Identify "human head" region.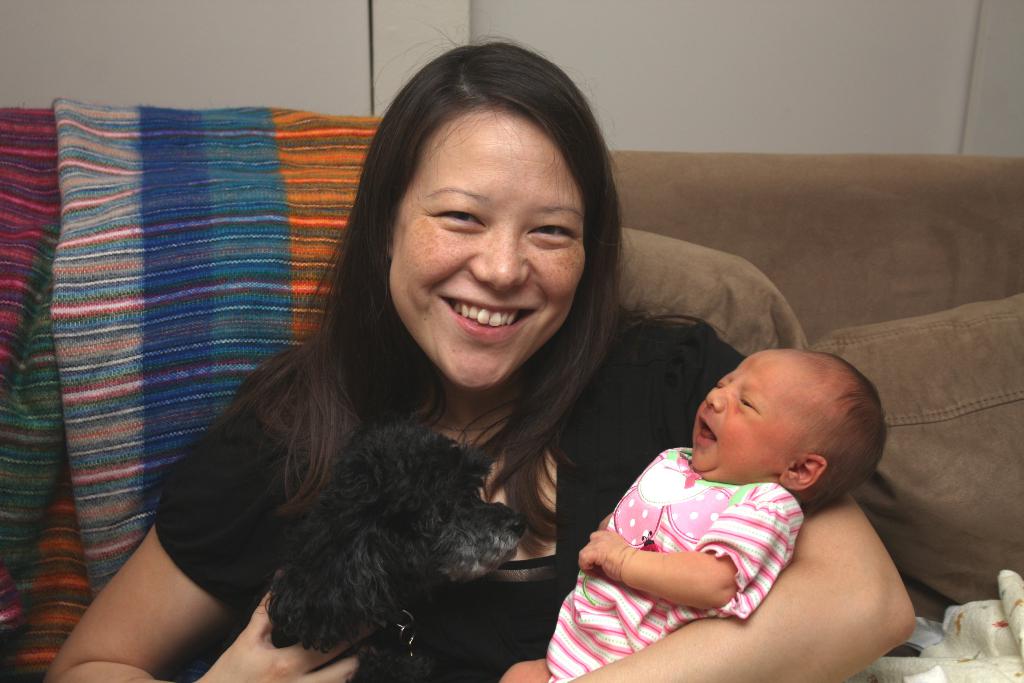
Region: [x1=356, y1=50, x2=608, y2=356].
